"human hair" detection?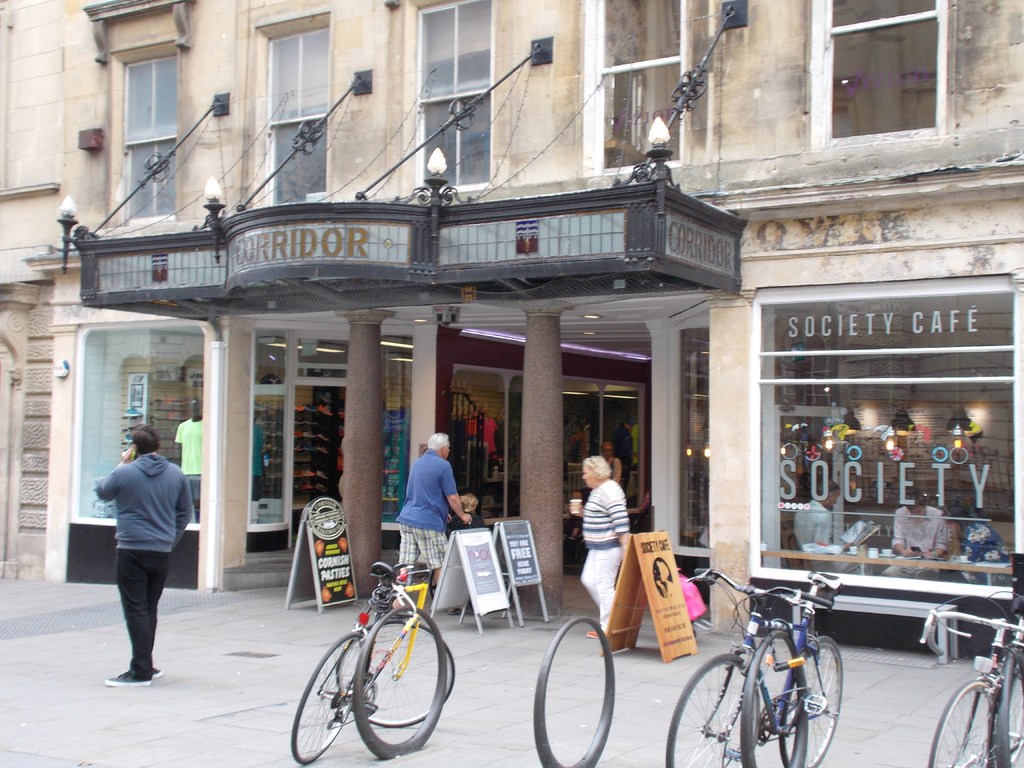
129 414 164 458
